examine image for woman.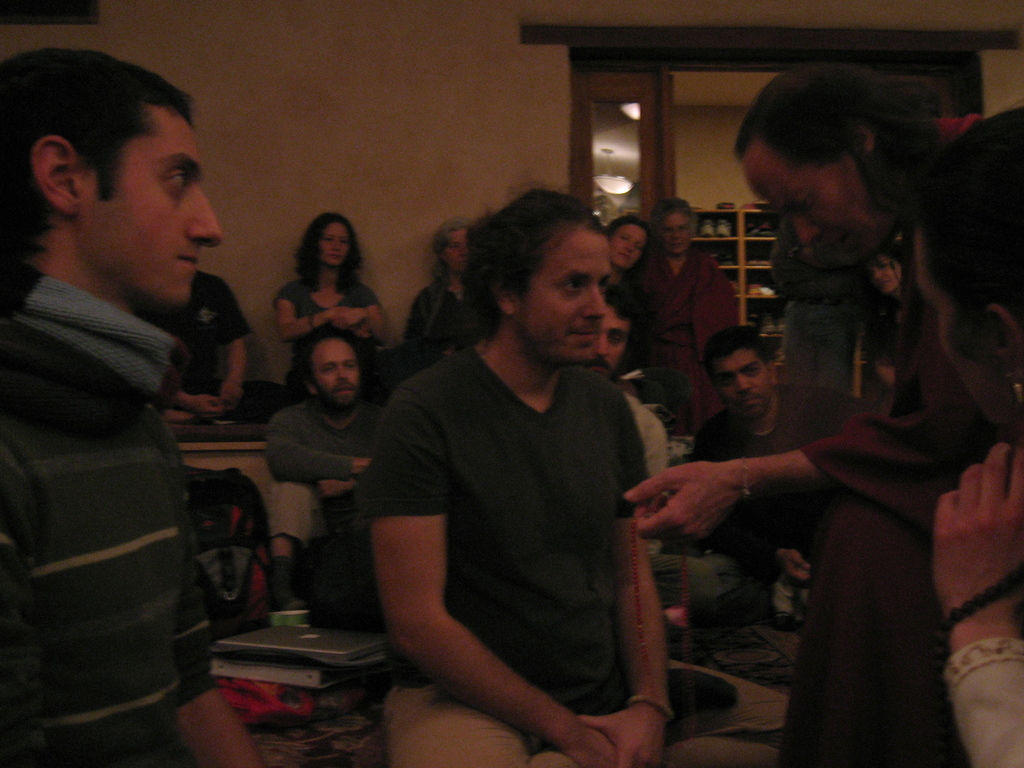
Examination result: locate(275, 211, 391, 385).
